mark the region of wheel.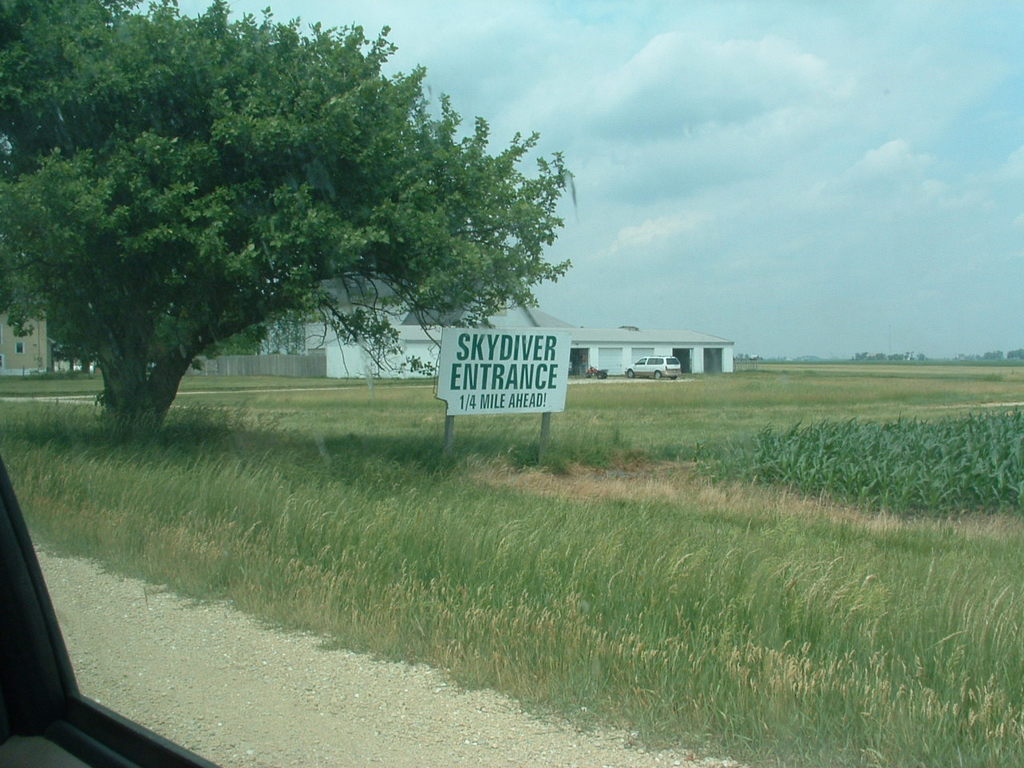
Region: 625/366/633/378.
